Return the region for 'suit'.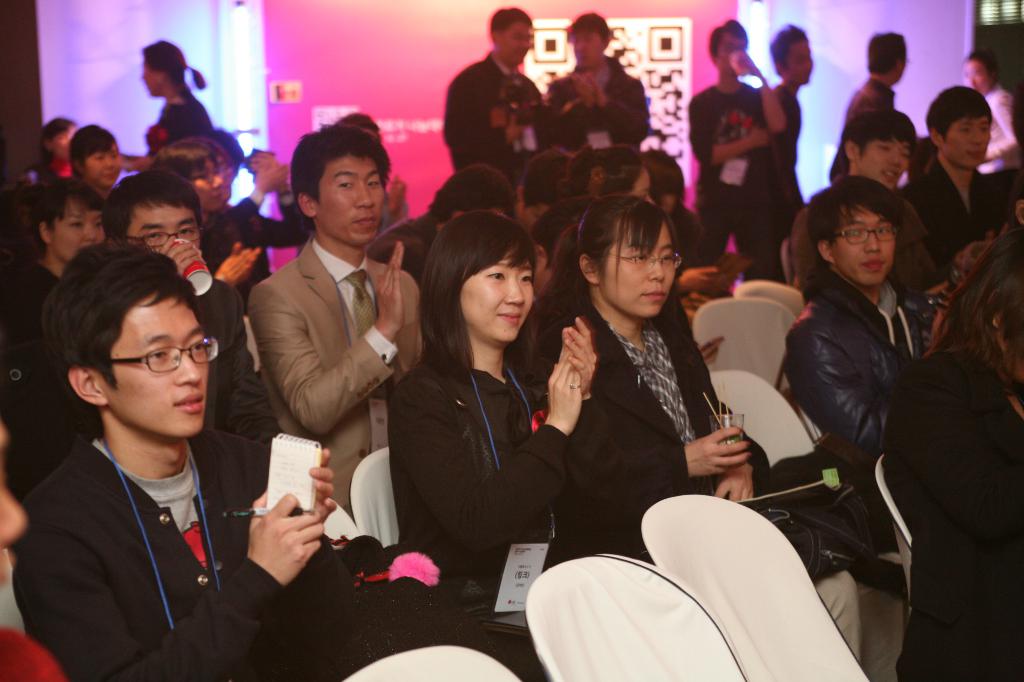
locate(236, 124, 421, 623).
